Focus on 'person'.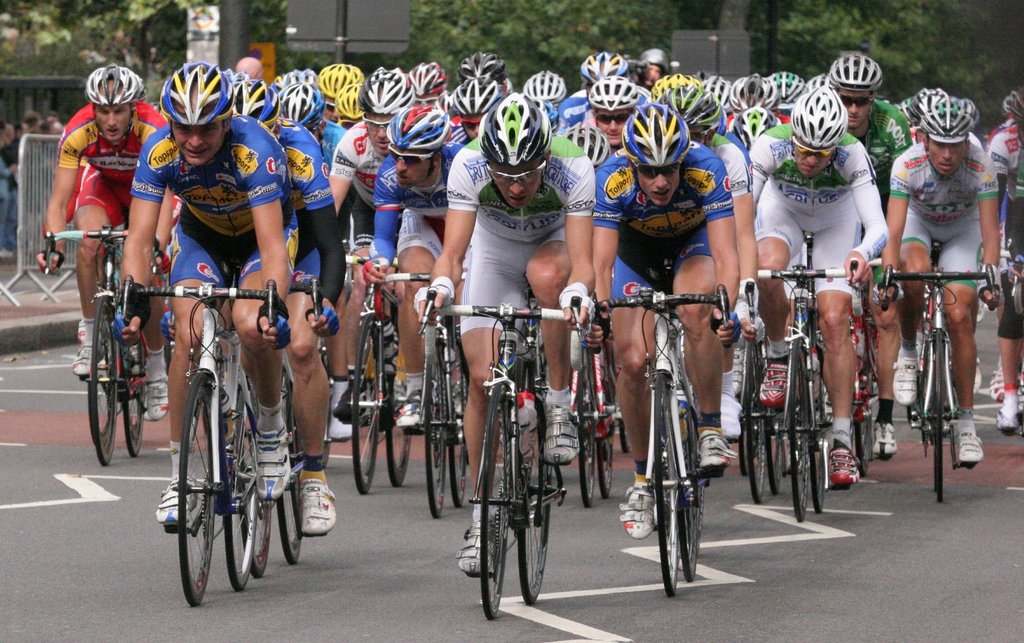
Focused at bbox=[643, 72, 732, 142].
